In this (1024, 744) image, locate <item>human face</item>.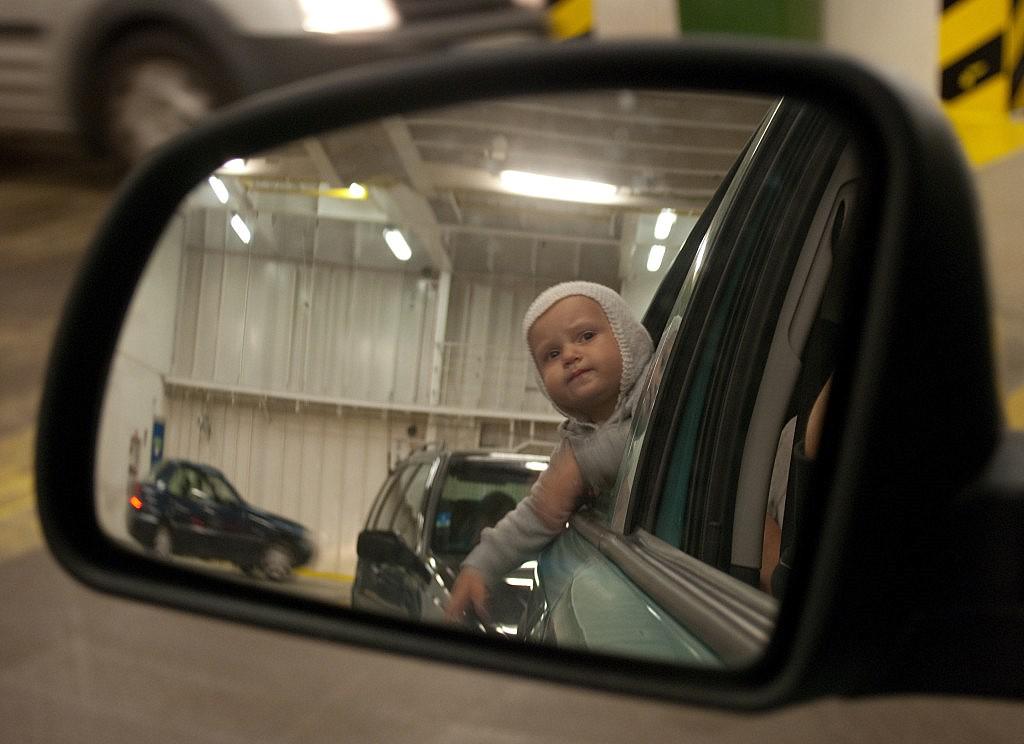
Bounding box: 529:294:623:411.
